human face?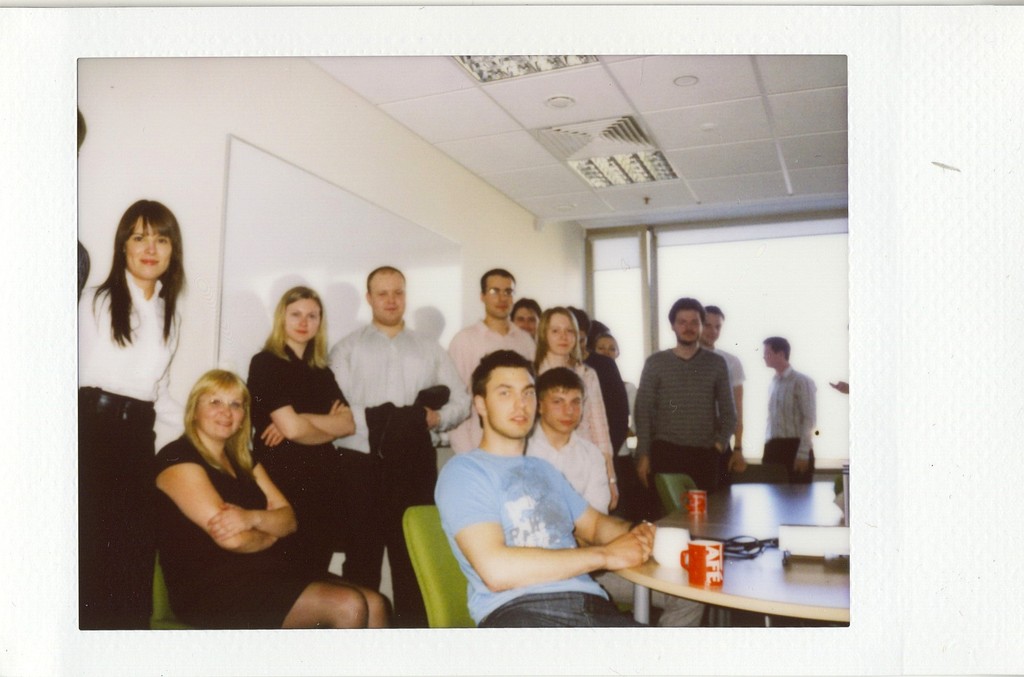
pyautogui.locateOnScreen(545, 389, 579, 433)
